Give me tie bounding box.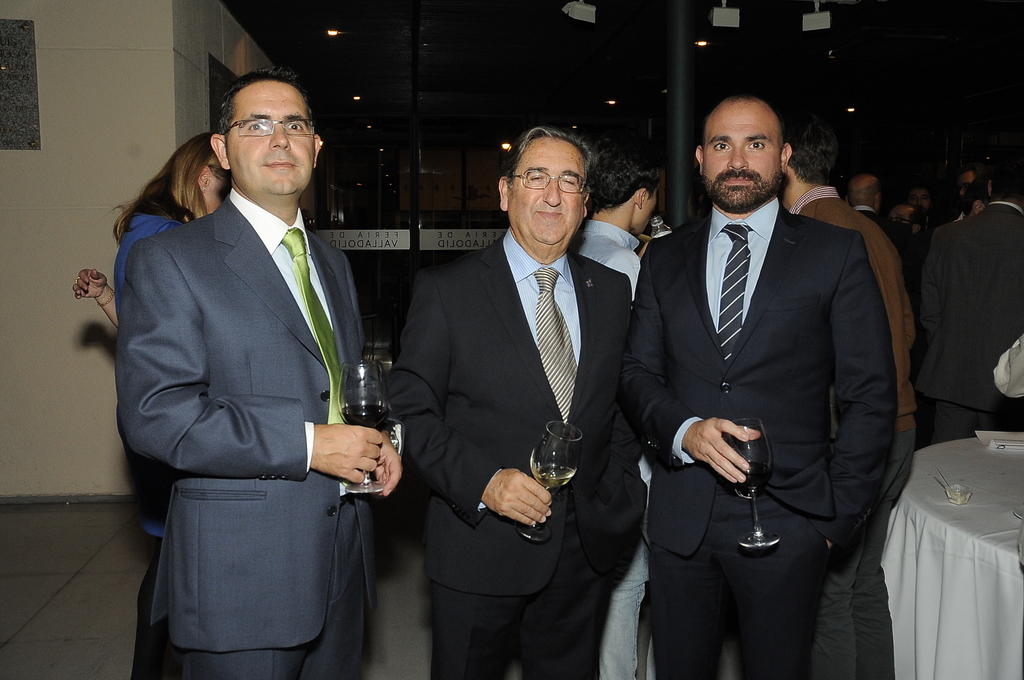
select_region(535, 266, 582, 428).
